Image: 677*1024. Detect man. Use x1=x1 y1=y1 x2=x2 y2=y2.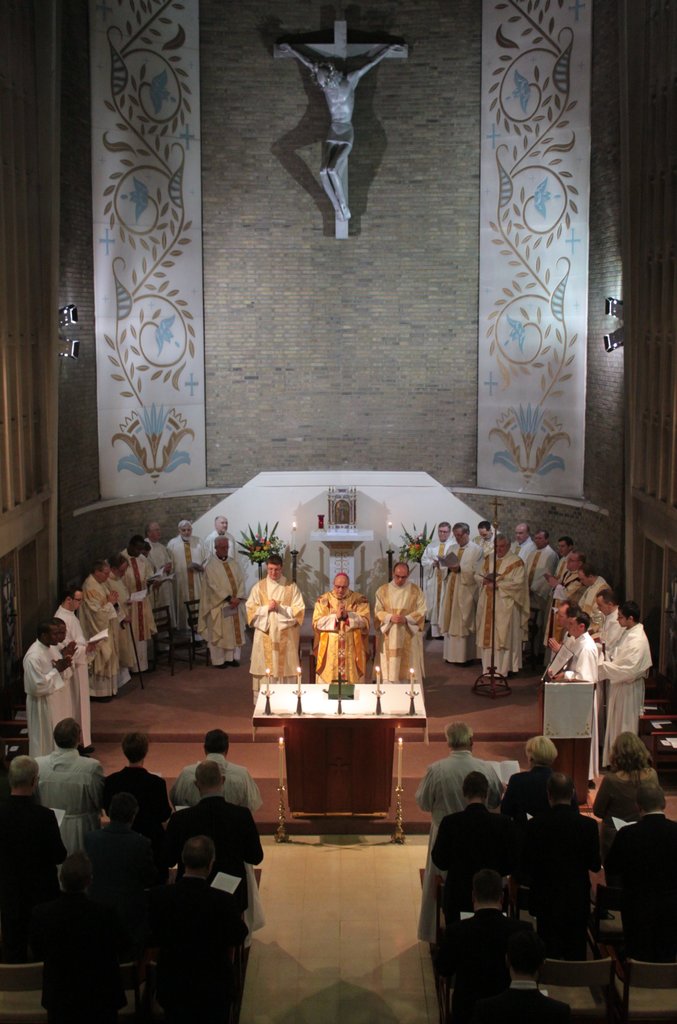
x1=201 y1=514 x2=236 y2=559.
